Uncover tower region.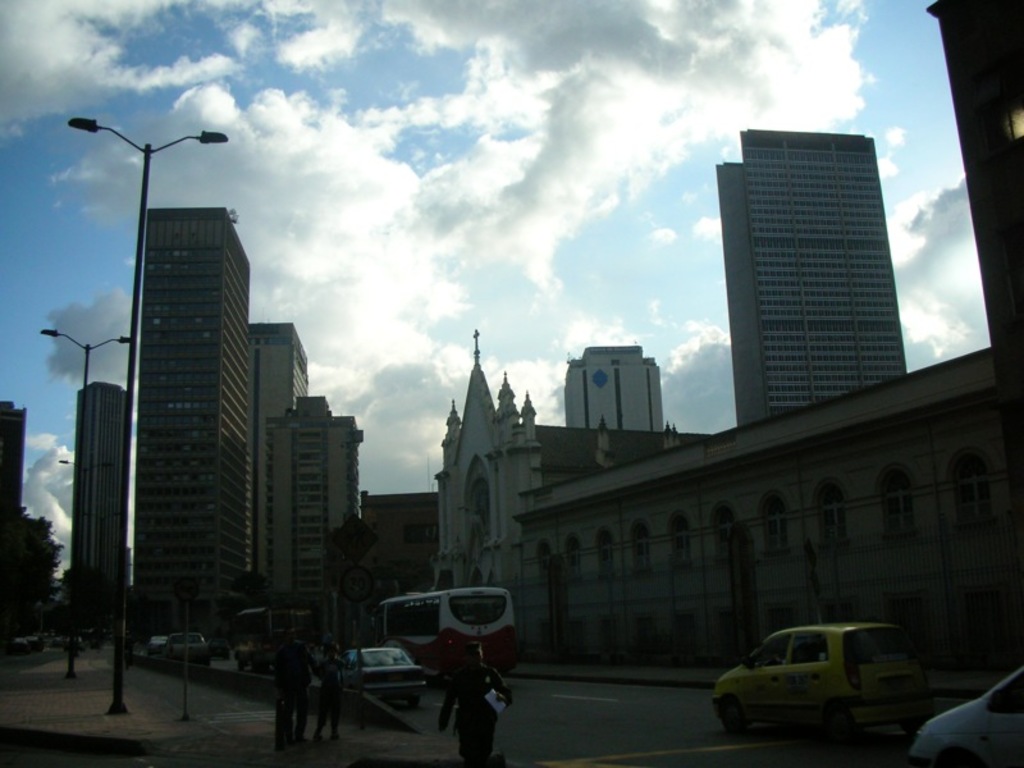
Uncovered: <box>433,334,548,652</box>.
